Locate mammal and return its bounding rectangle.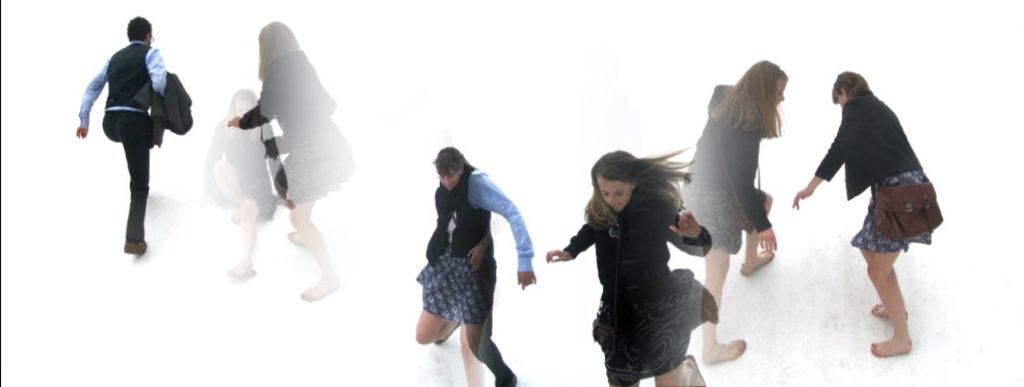
221, 16, 353, 304.
